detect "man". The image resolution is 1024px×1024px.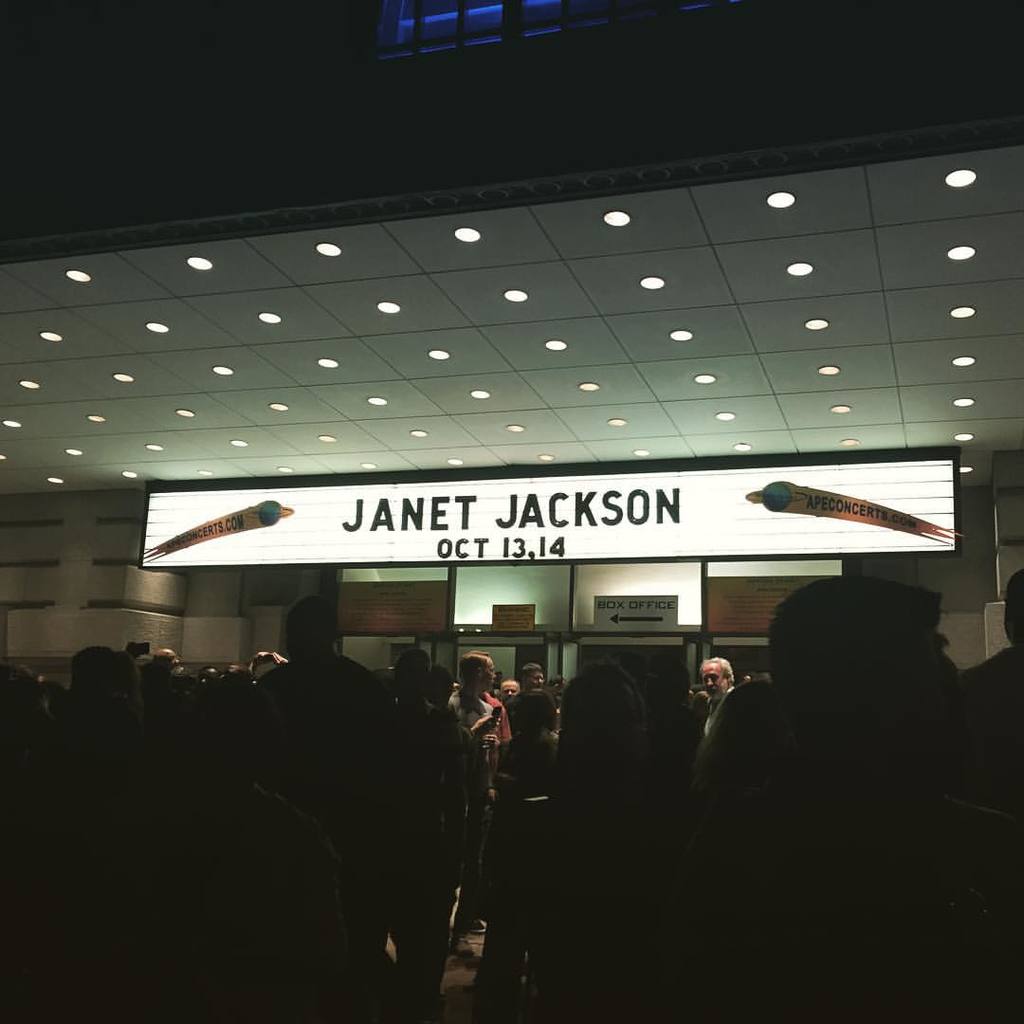
crop(696, 657, 731, 784).
